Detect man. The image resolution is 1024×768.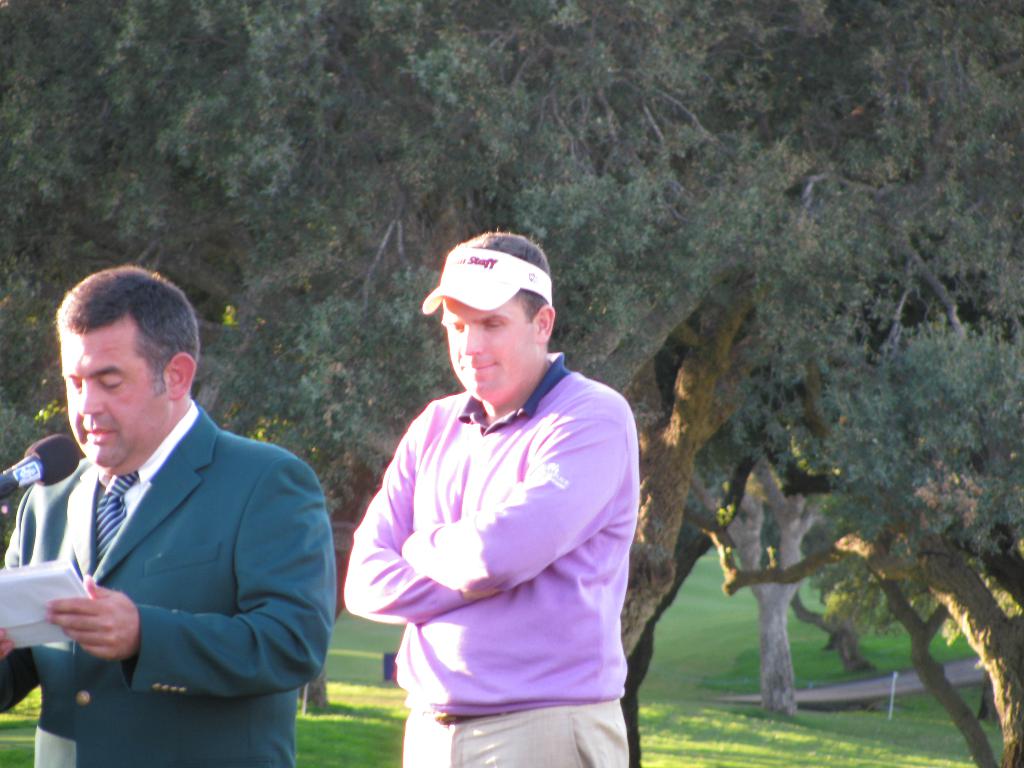
rect(342, 228, 655, 767).
